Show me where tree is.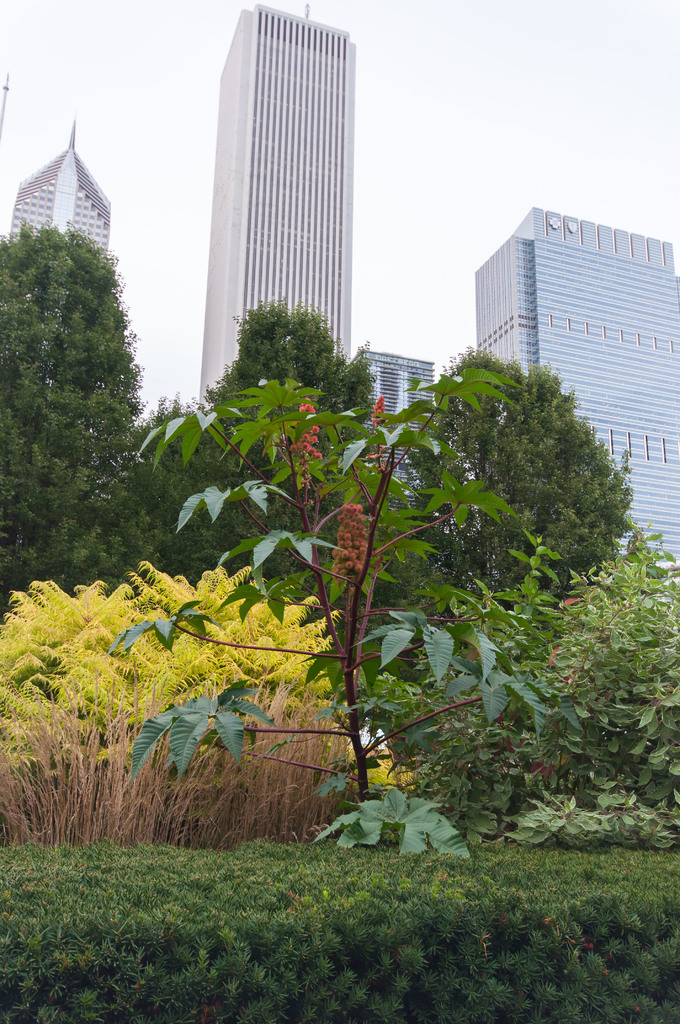
tree is at (left=0, top=218, right=145, bottom=609).
